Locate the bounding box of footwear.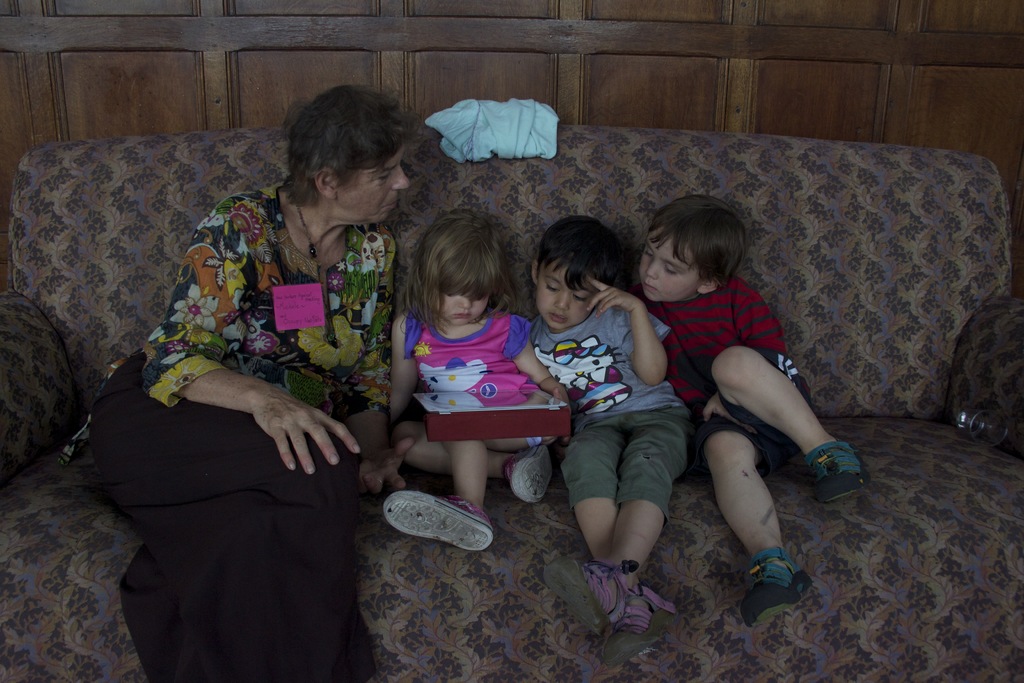
Bounding box: crop(802, 439, 869, 506).
